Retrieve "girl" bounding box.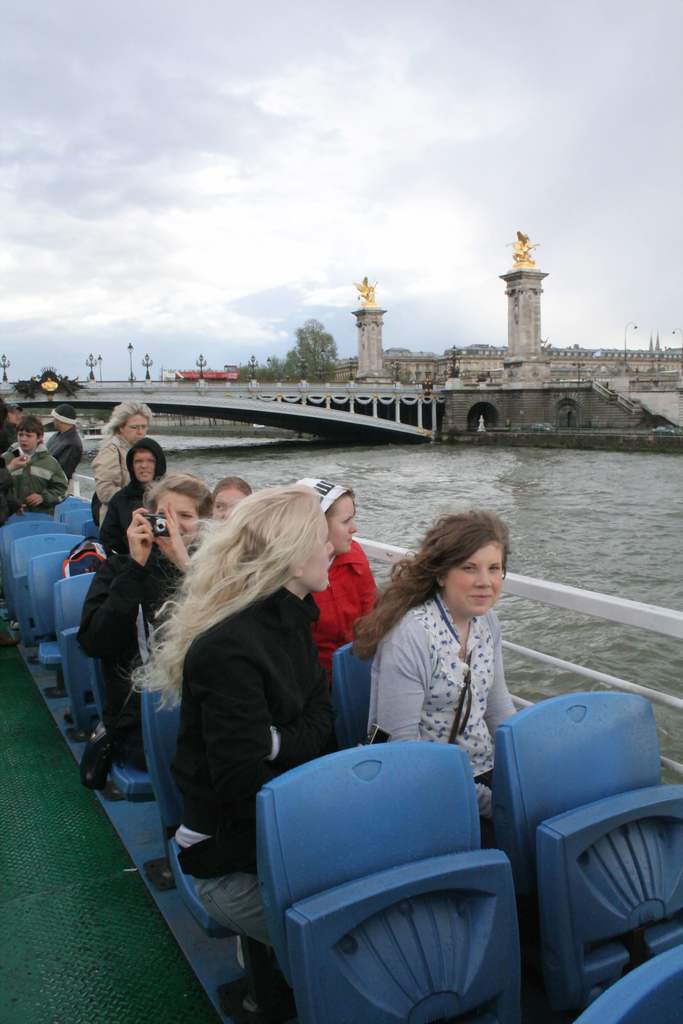
Bounding box: <region>354, 502, 528, 825</region>.
